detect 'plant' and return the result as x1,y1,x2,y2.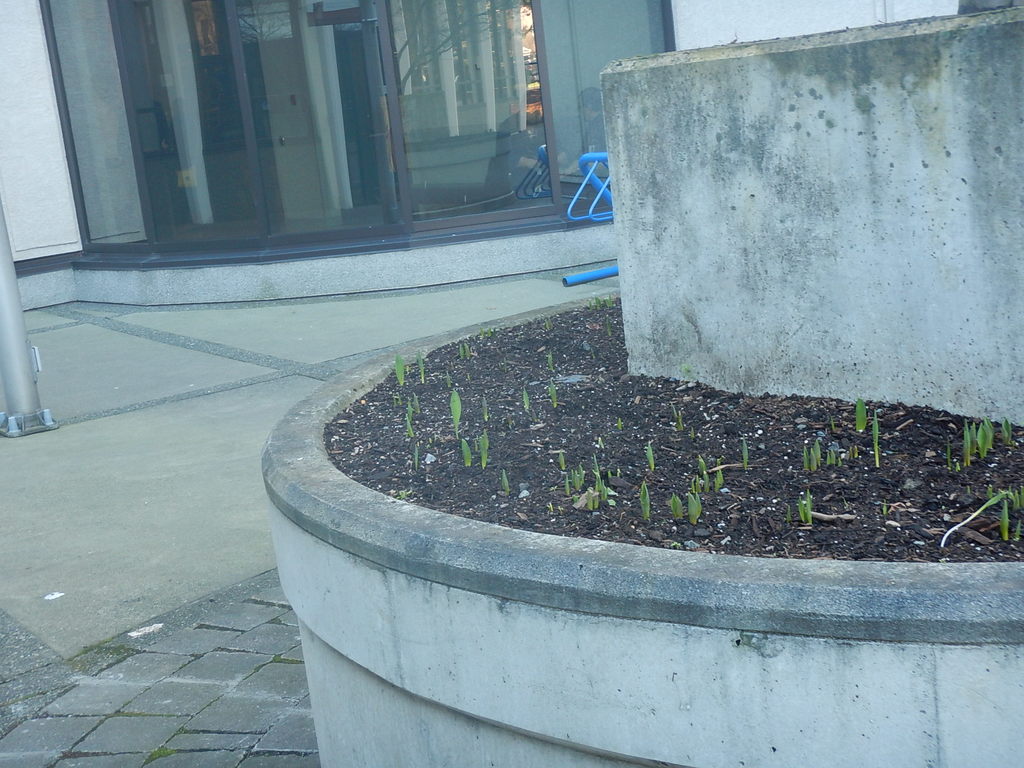
970,420,976,454.
